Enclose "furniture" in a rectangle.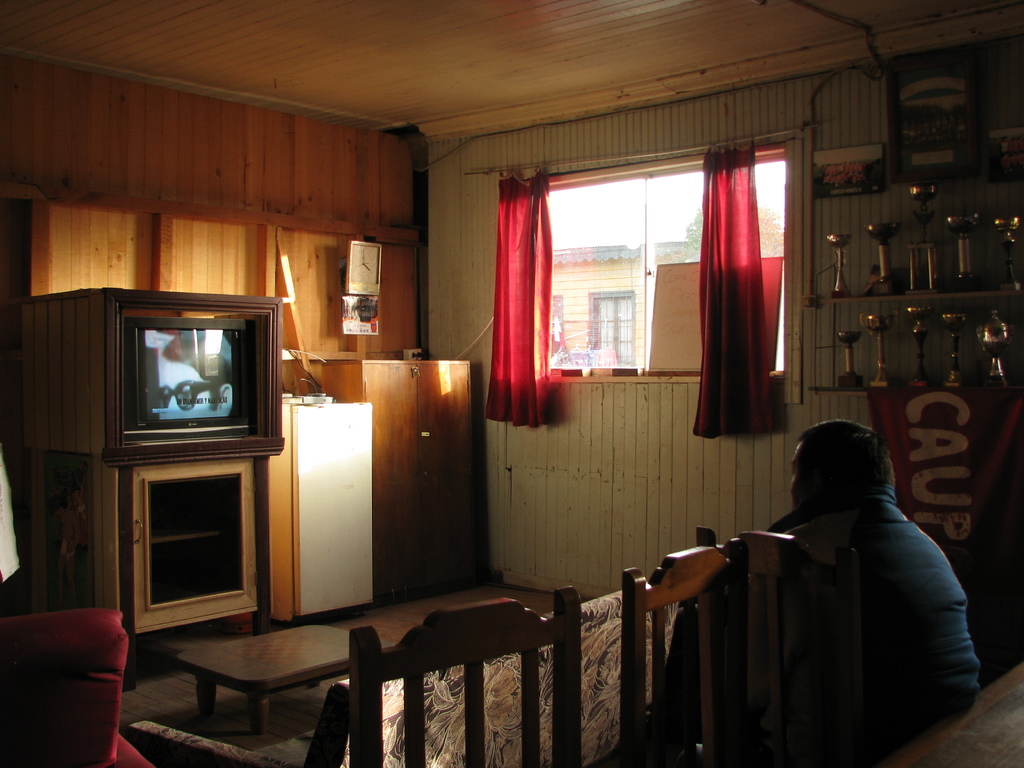
bbox=[323, 352, 476, 595].
